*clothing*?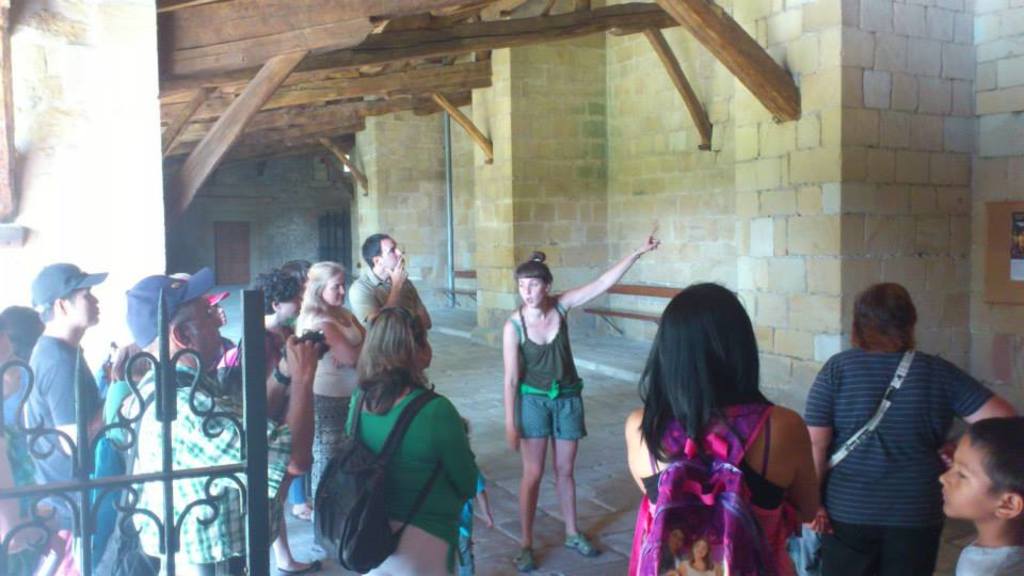
x1=804, y1=343, x2=996, y2=575
